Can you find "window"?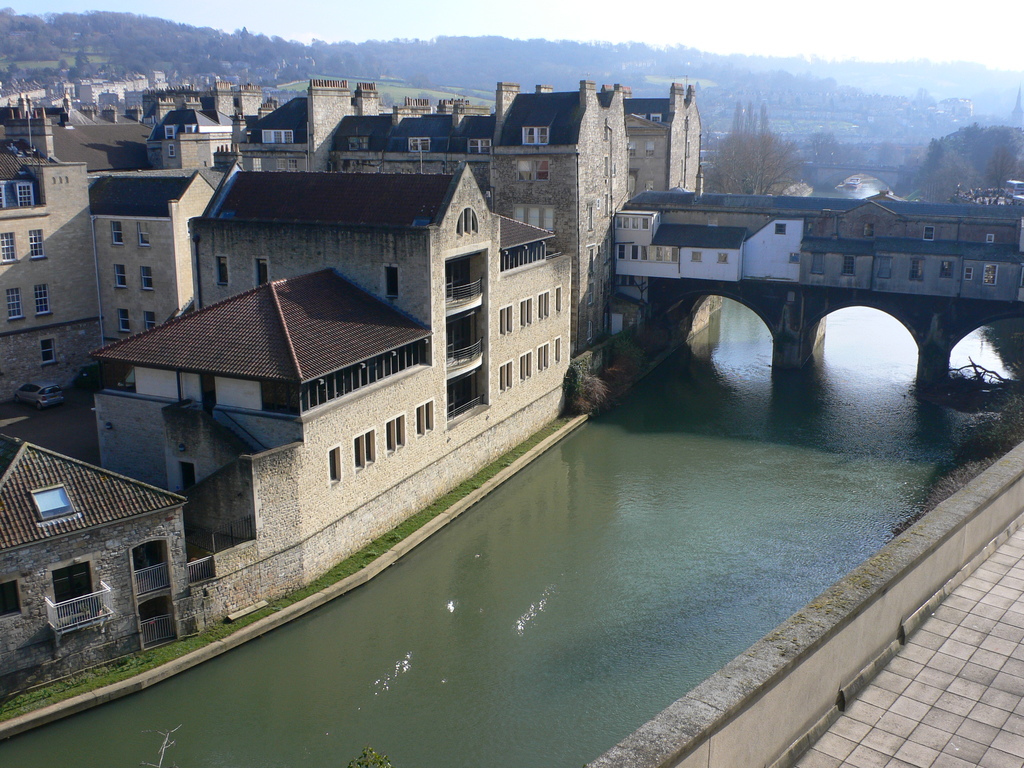
Yes, bounding box: 41/338/53/363.
